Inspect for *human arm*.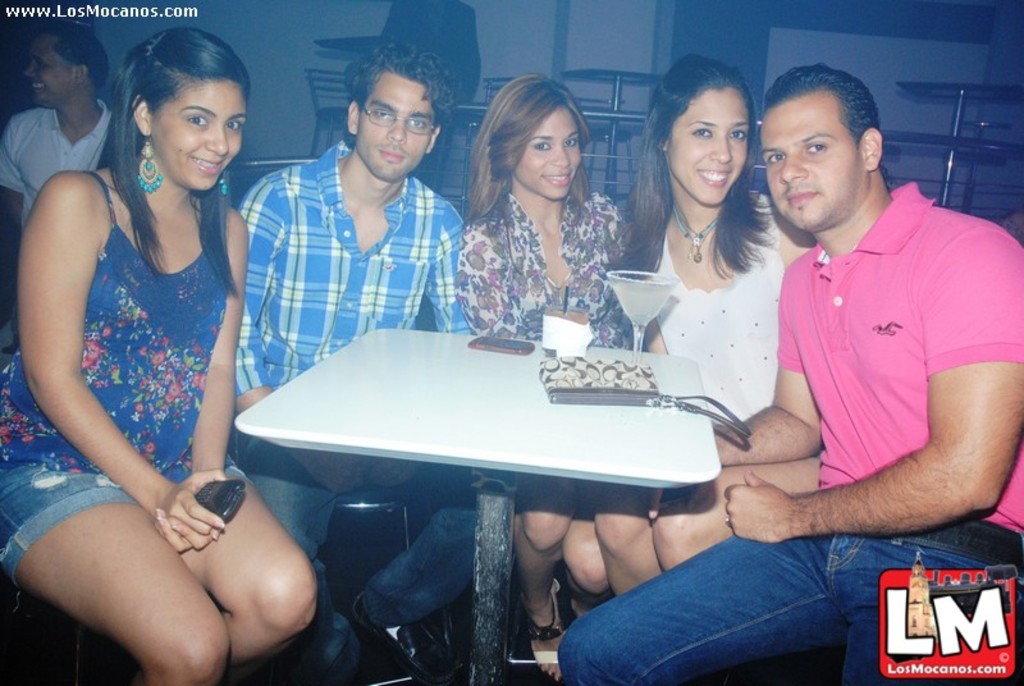
Inspection: [433, 198, 492, 335].
